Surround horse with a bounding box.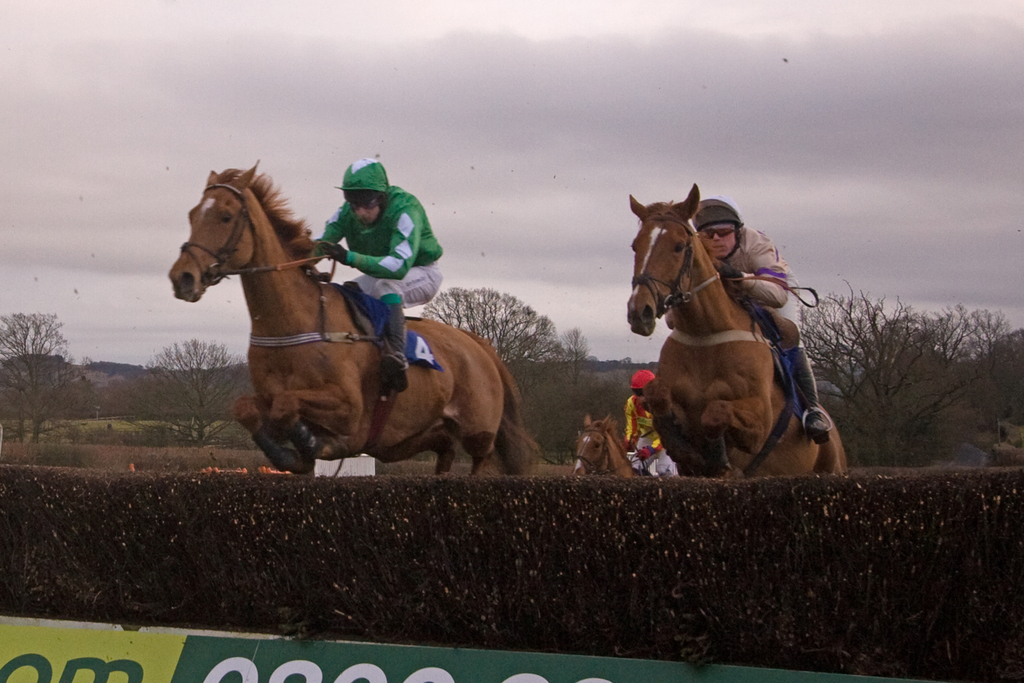
box=[166, 160, 539, 475].
